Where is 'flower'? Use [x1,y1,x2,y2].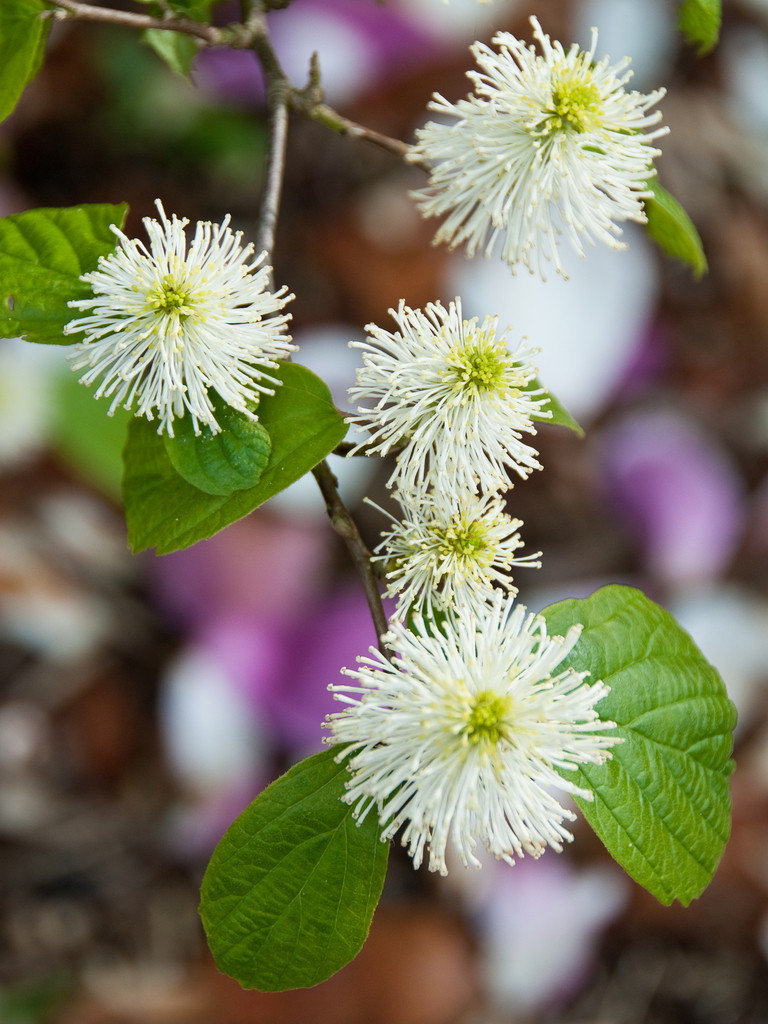
[63,196,298,442].
